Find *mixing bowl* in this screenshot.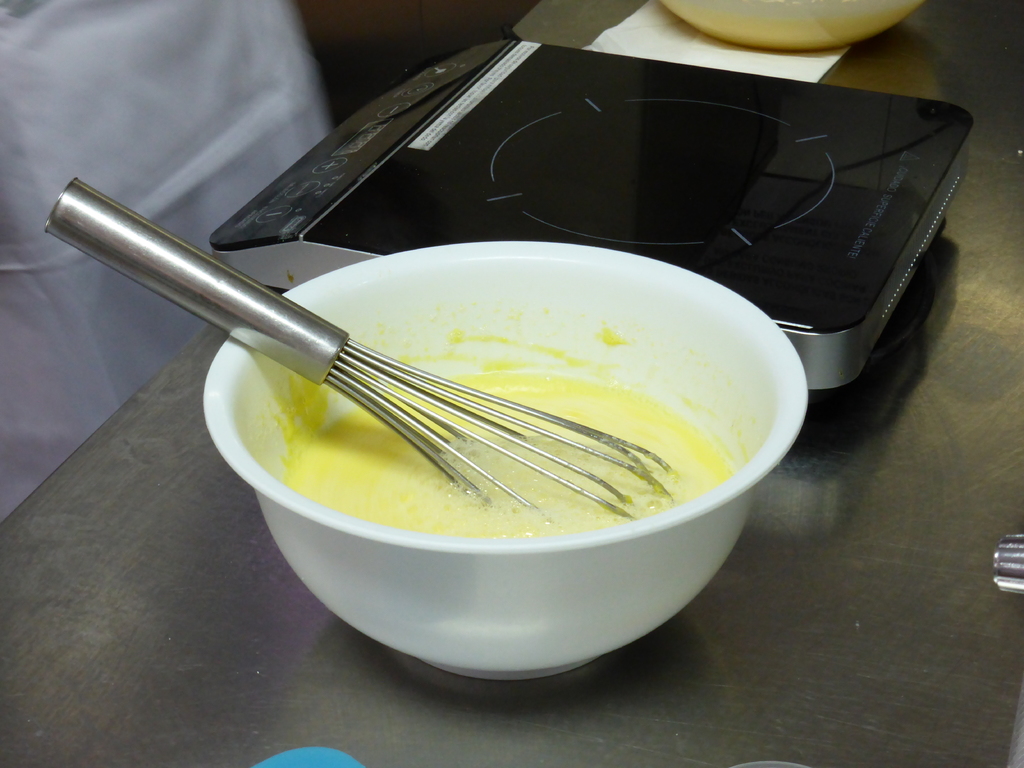
The bounding box for *mixing bowl* is <box>202,236,810,682</box>.
